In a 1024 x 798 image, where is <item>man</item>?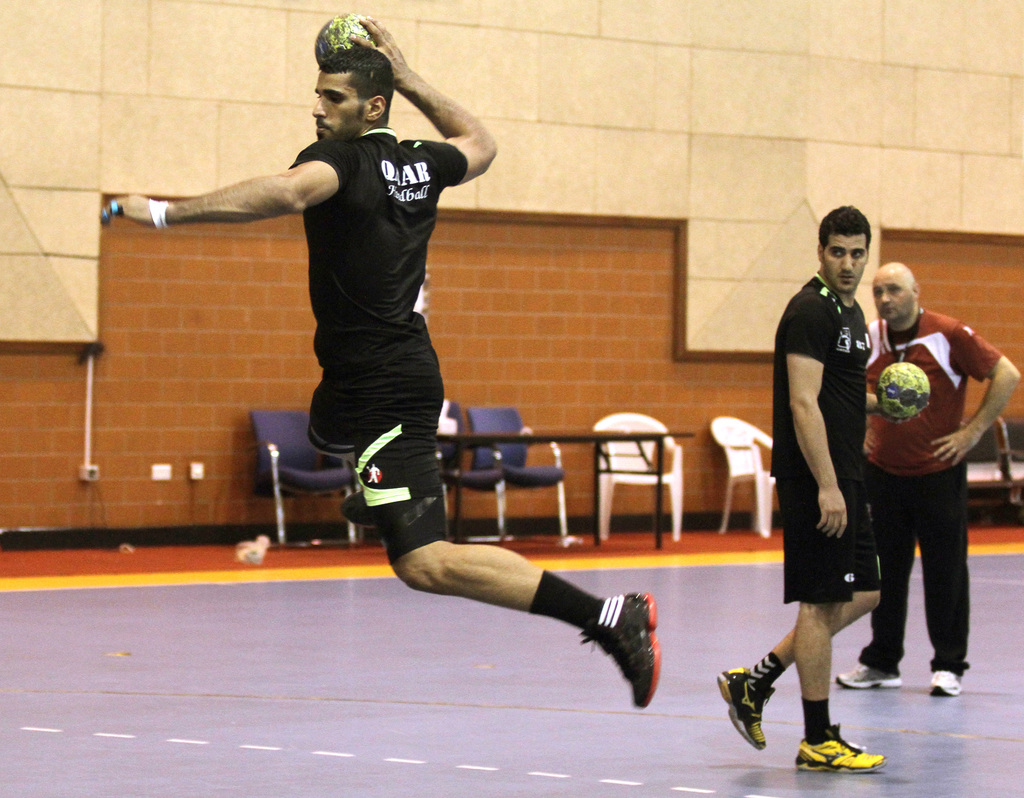
<box>114,20,659,719</box>.
